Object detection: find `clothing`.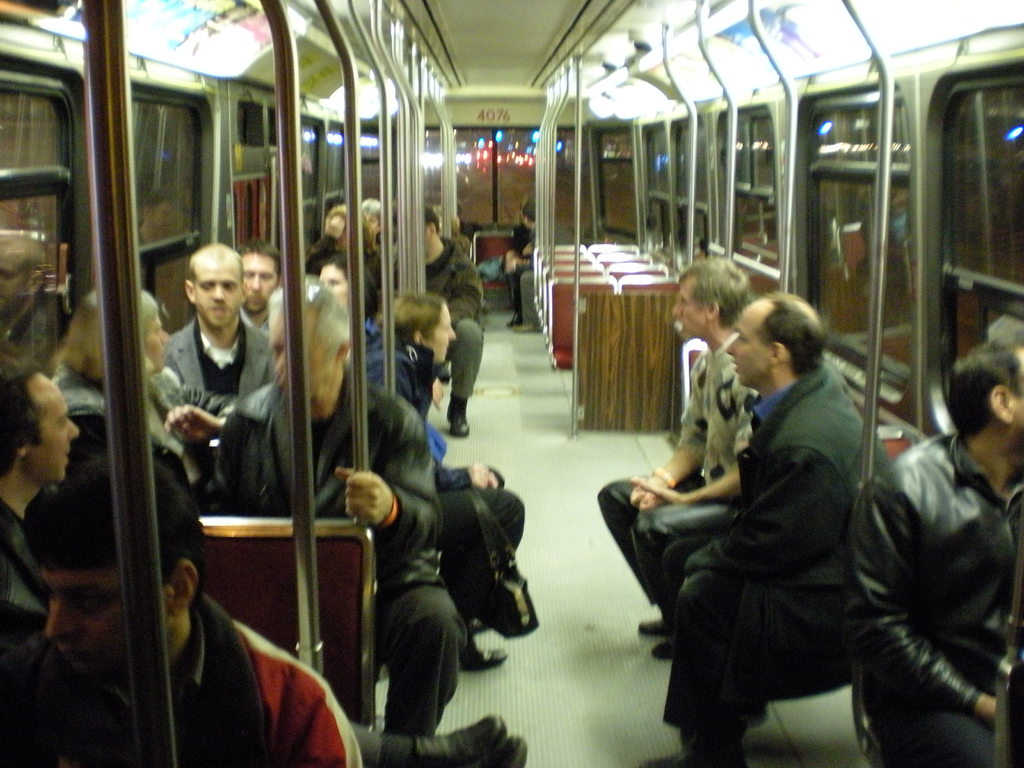
[416,227,479,397].
